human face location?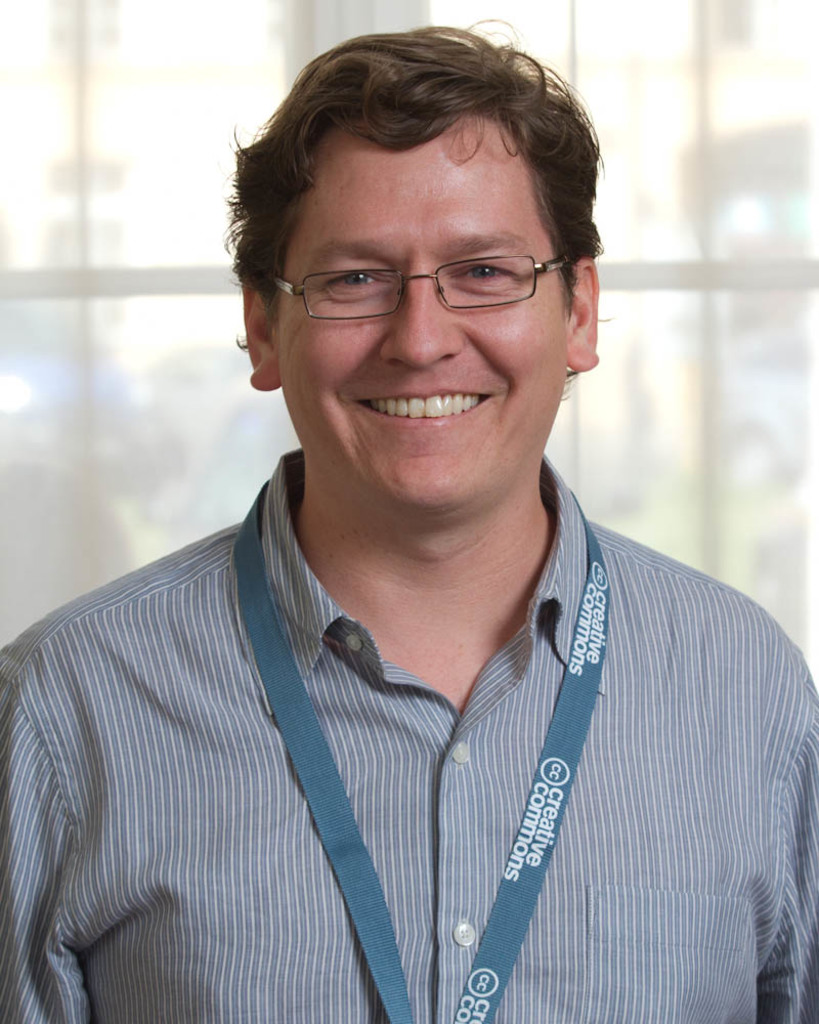
detection(266, 118, 571, 515)
